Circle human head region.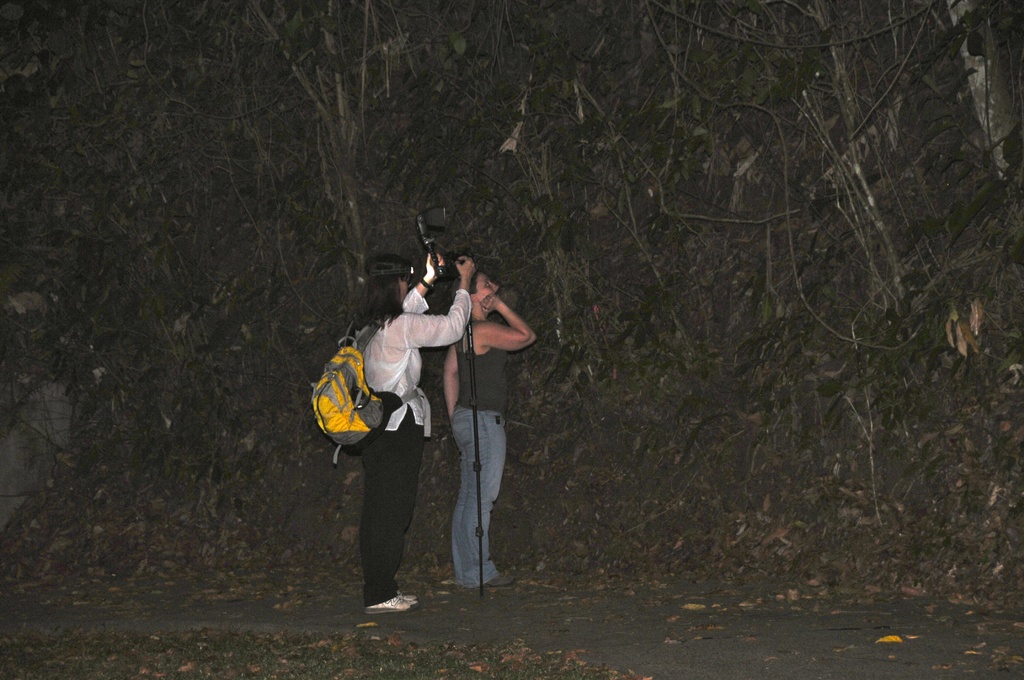
Region: (left=458, top=271, right=504, bottom=318).
